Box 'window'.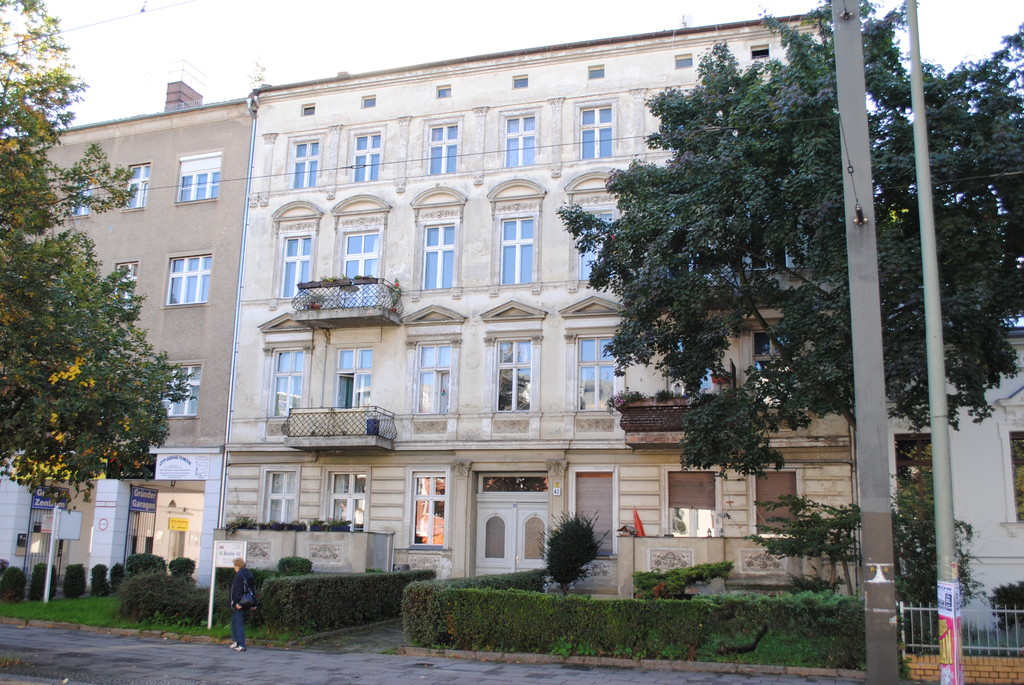
162, 249, 214, 306.
